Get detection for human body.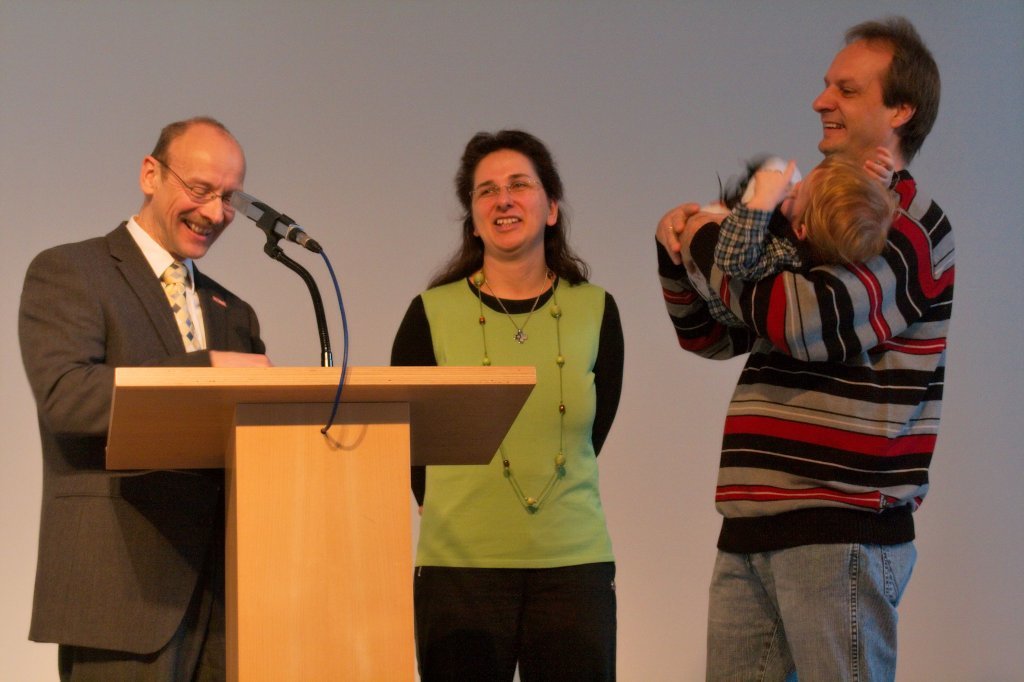
Detection: 657:53:980:636.
